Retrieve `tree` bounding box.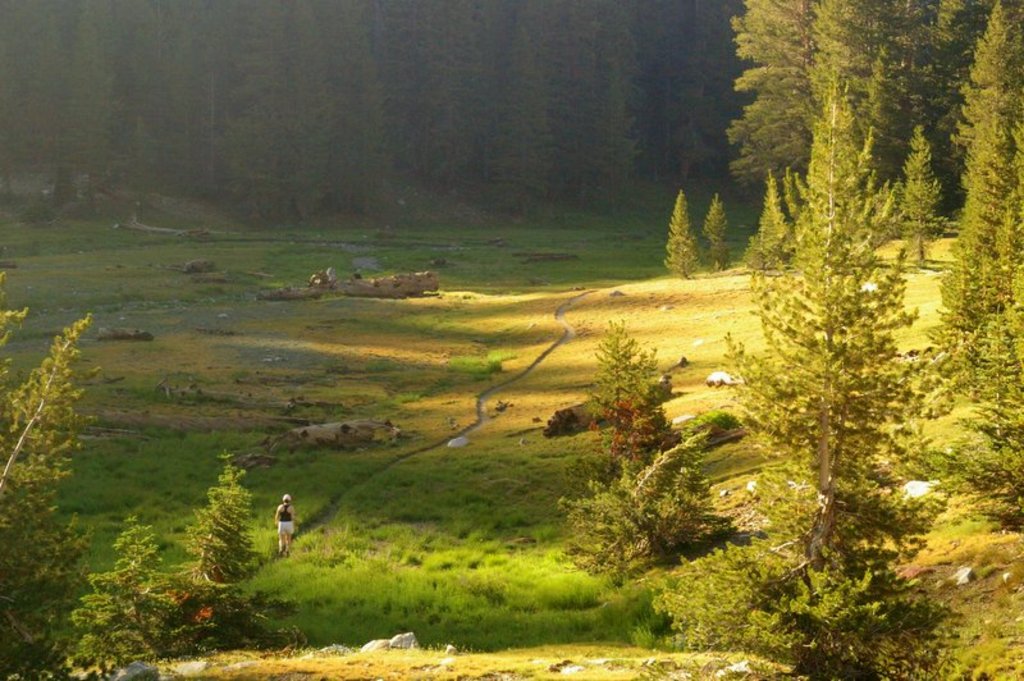
Bounding box: detection(701, 205, 736, 256).
